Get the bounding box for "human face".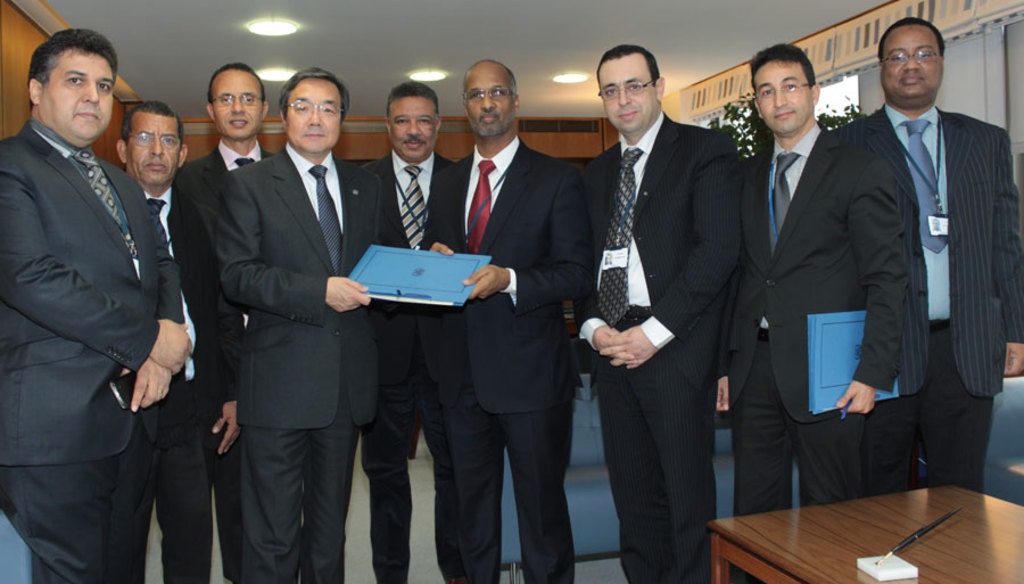
box=[387, 97, 440, 163].
